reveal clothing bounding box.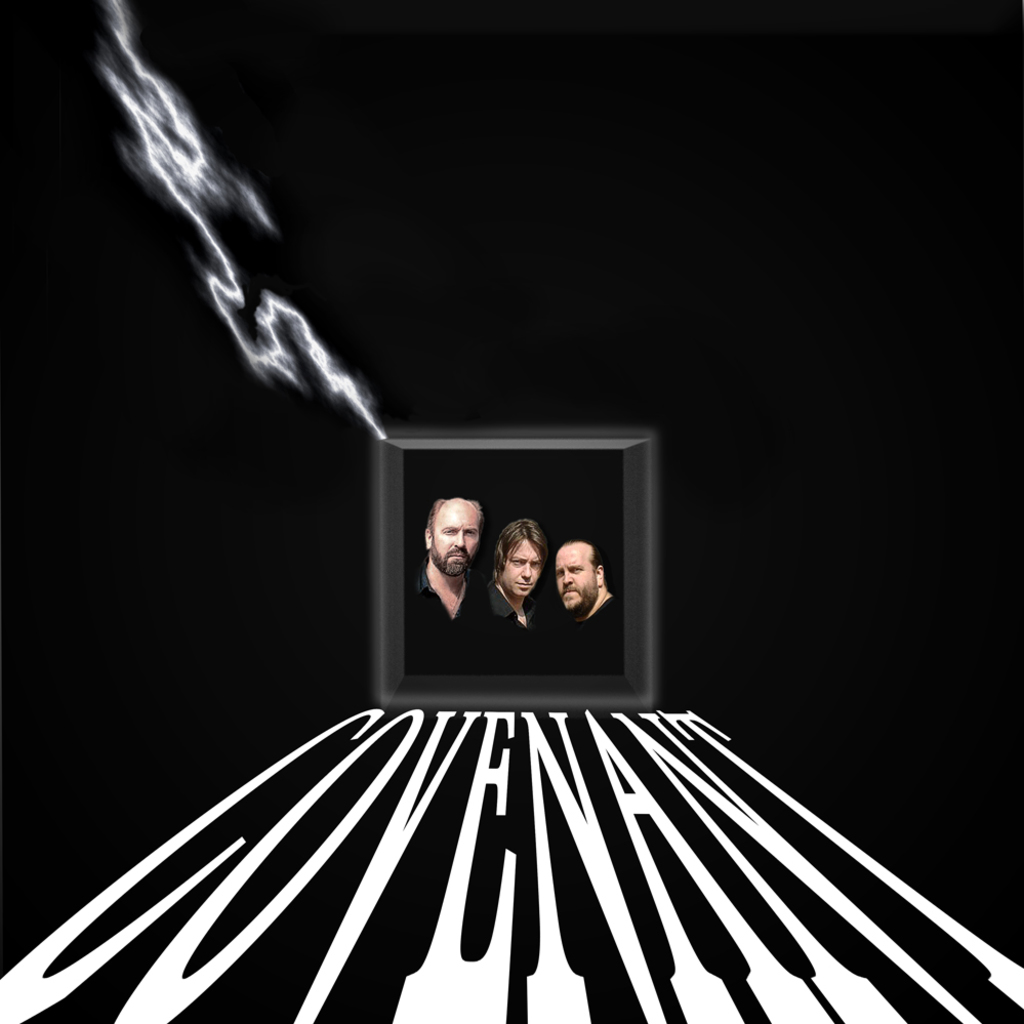
Revealed: select_region(543, 585, 619, 678).
